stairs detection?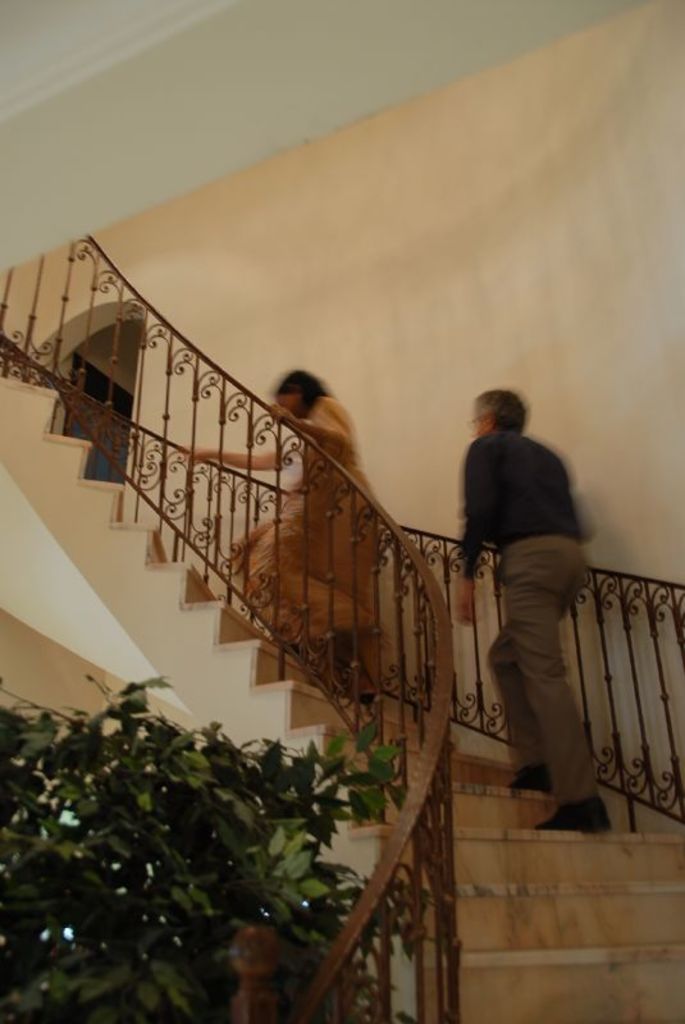
Rect(0, 376, 684, 1023)
